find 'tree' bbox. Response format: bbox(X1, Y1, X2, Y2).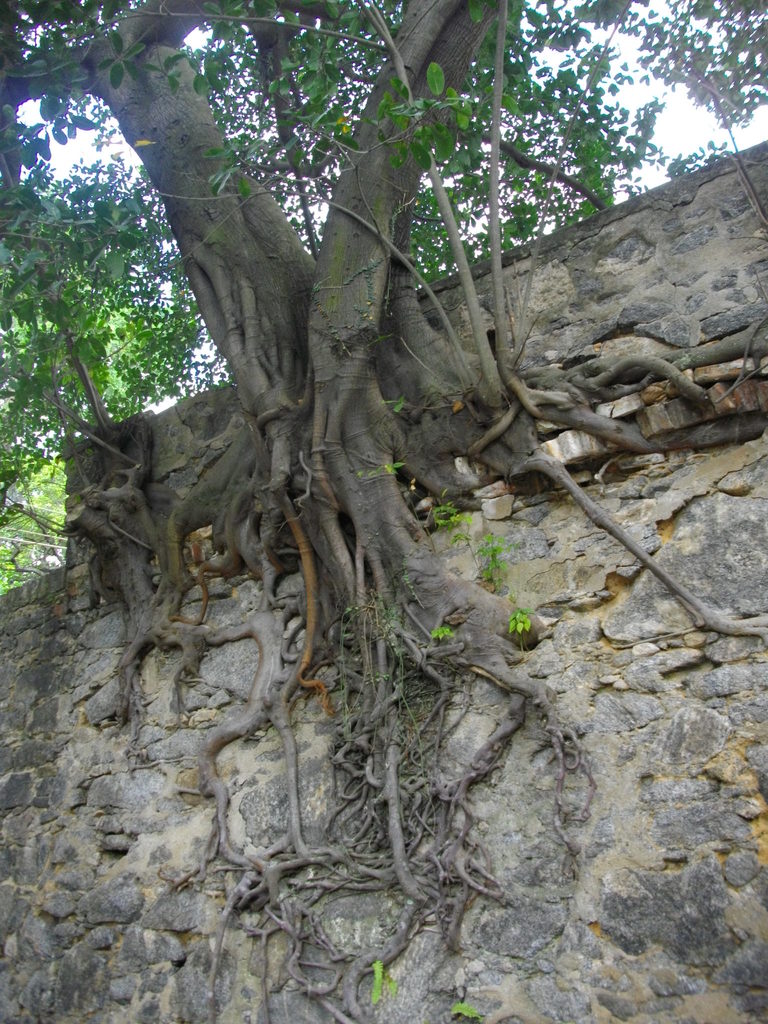
bbox(0, 12, 767, 800).
